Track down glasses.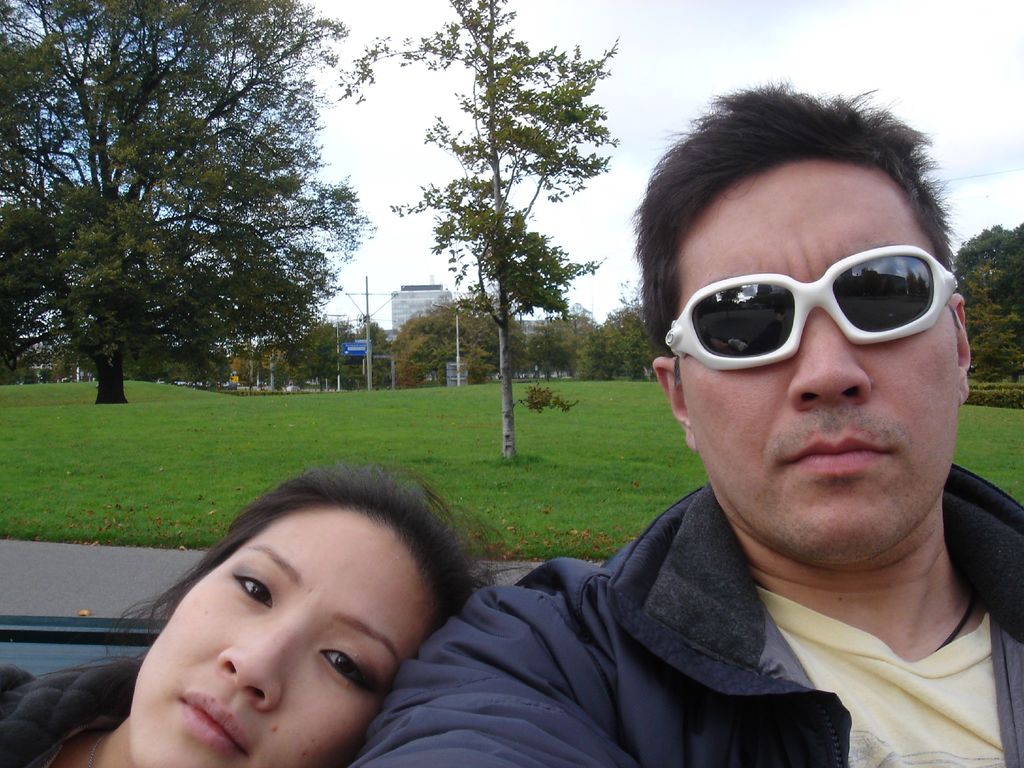
Tracked to box(675, 244, 968, 369).
